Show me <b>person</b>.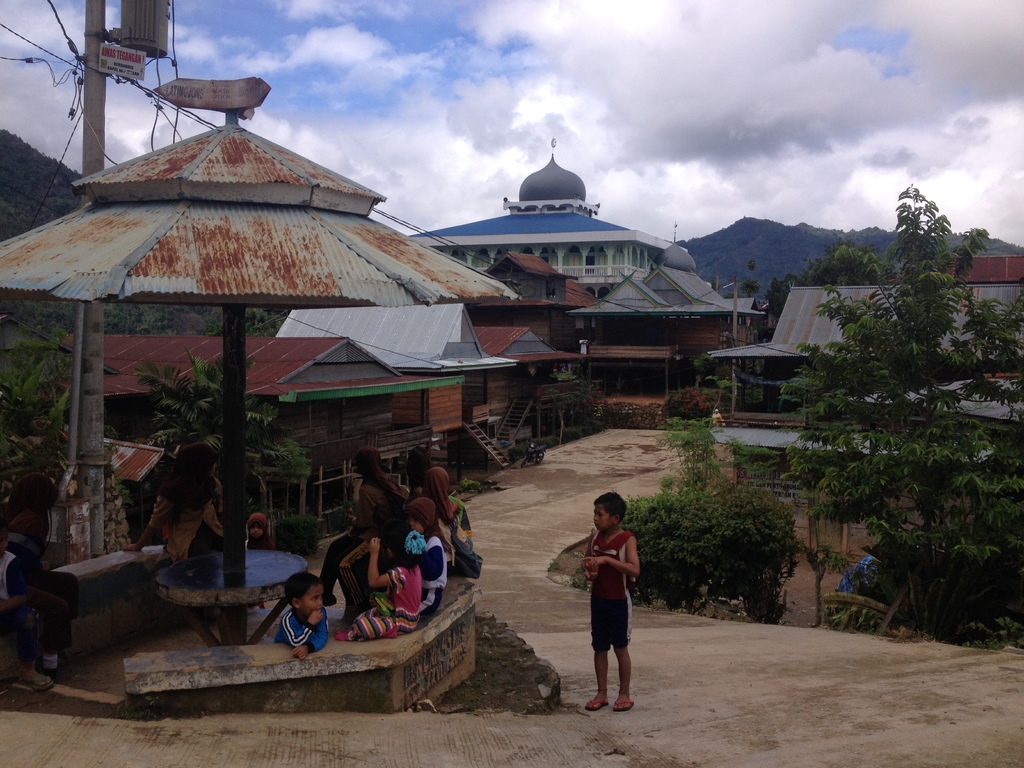
<b>person</b> is here: [left=327, top=526, right=402, bottom=615].
